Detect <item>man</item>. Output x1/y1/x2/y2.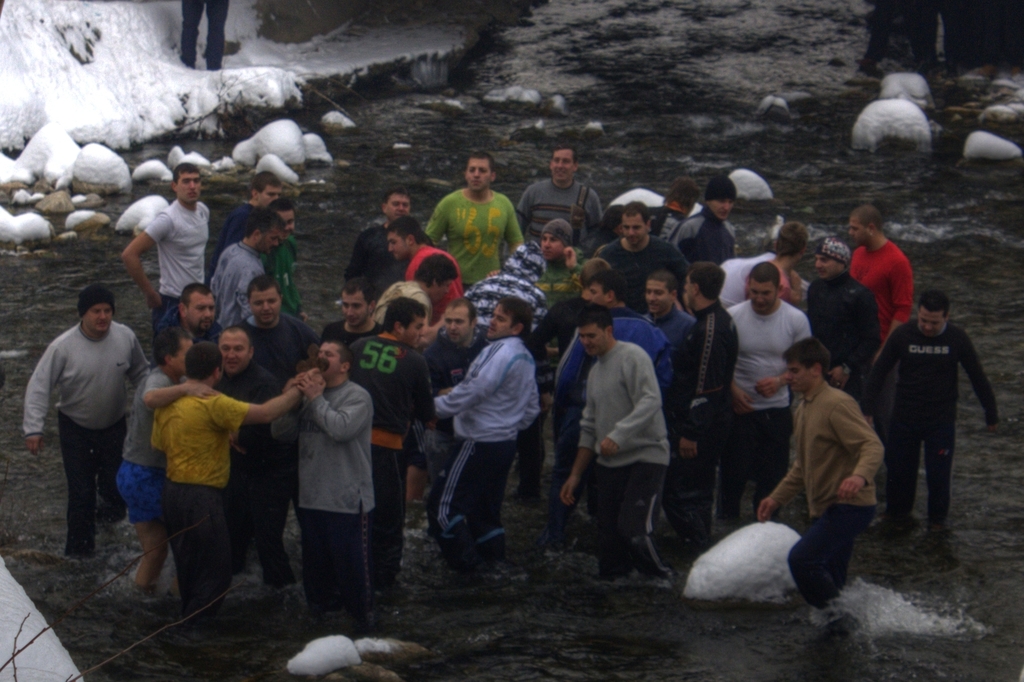
206/207/280/326.
